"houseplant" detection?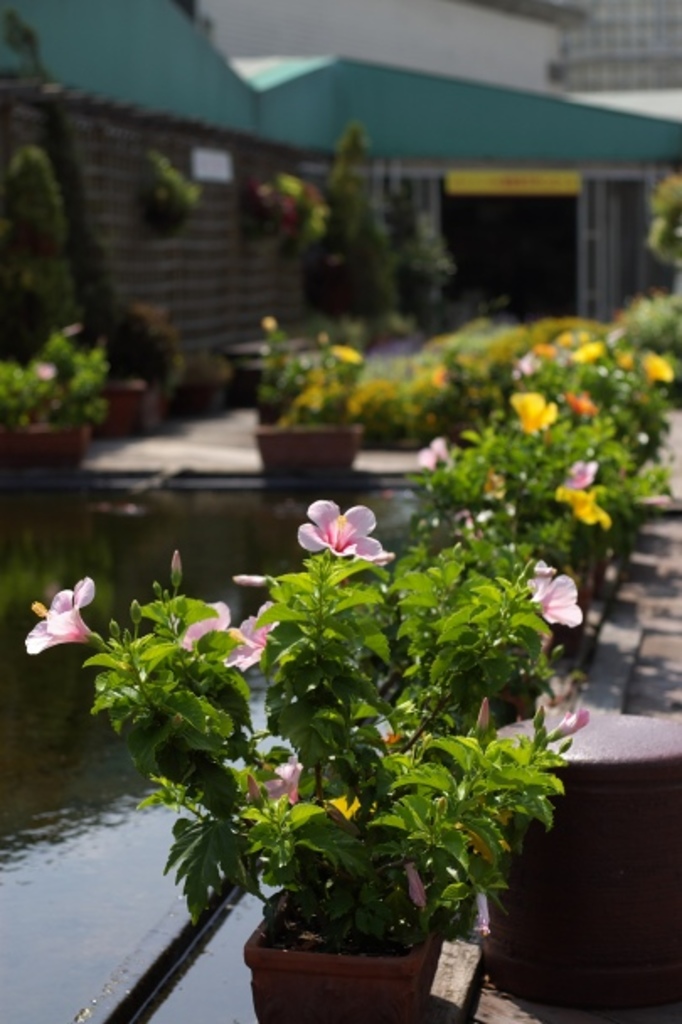
left=19, top=499, right=591, bottom=1022
